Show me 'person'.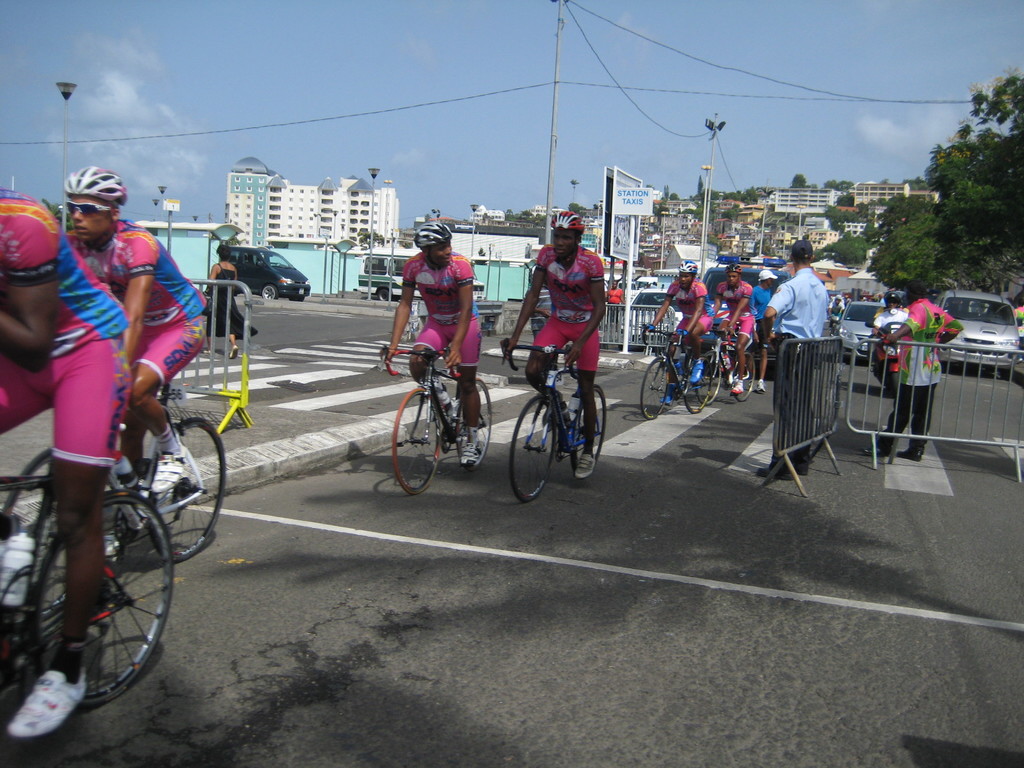
'person' is here: [left=830, top=294, right=845, bottom=323].
